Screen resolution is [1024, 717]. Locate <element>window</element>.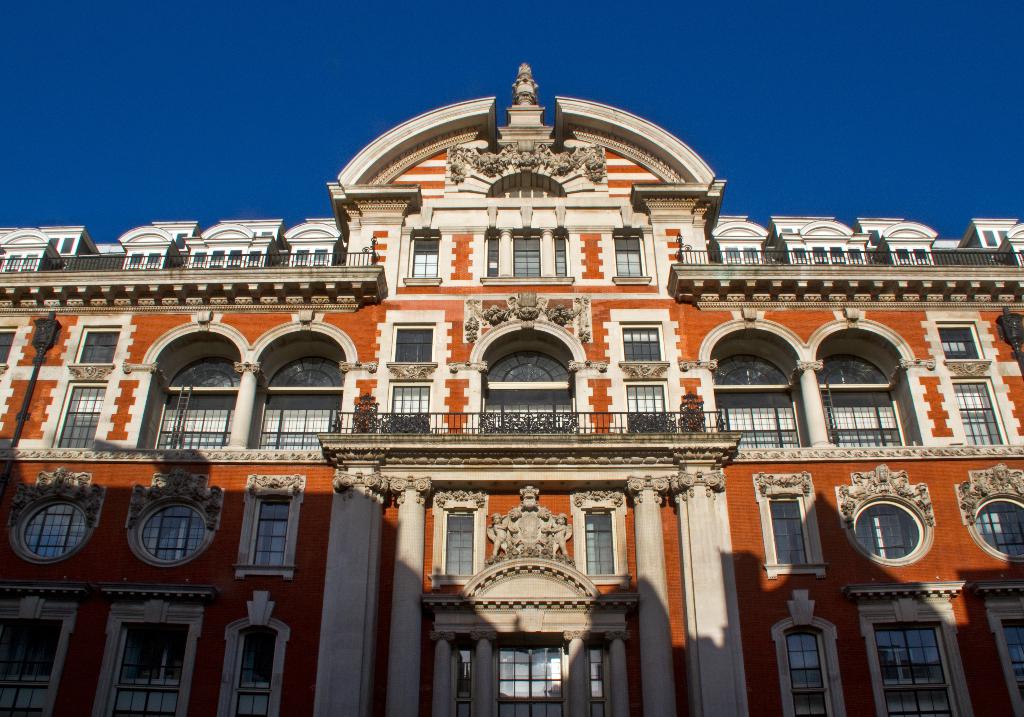
124/240/161/262.
